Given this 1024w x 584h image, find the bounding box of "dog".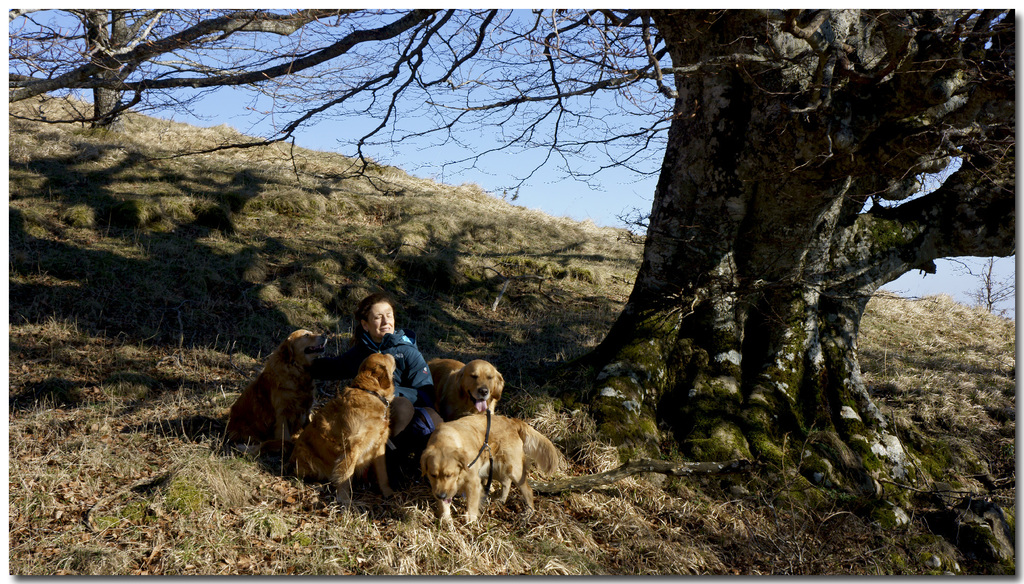
[x1=297, y1=351, x2=401, y2=517].
